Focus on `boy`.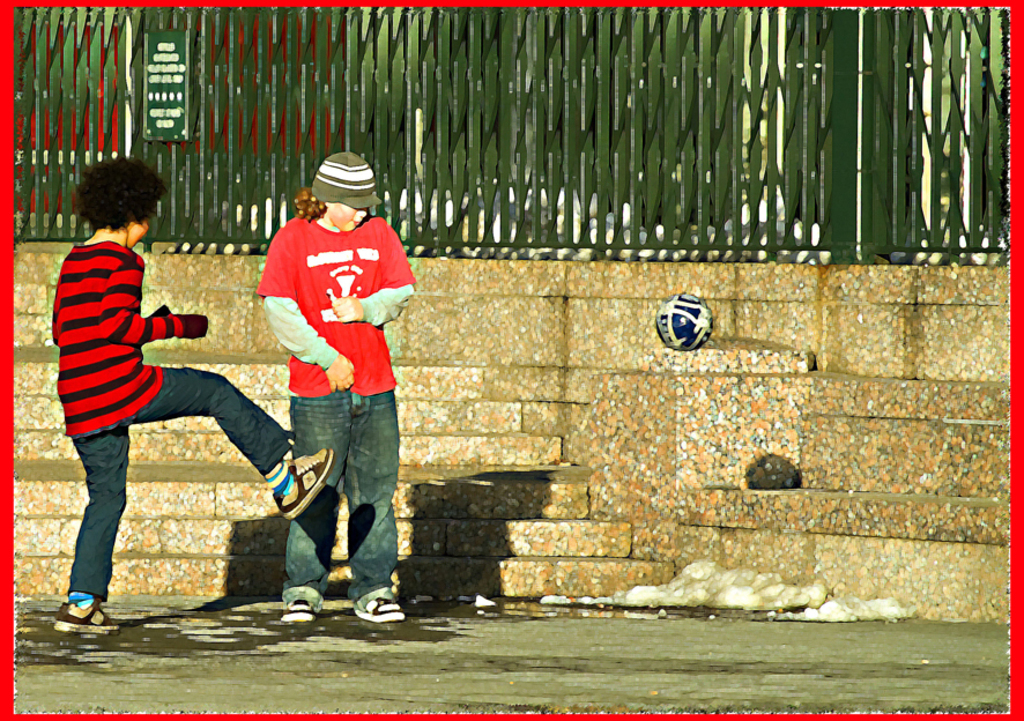
Focused at 257,153,422,618.
